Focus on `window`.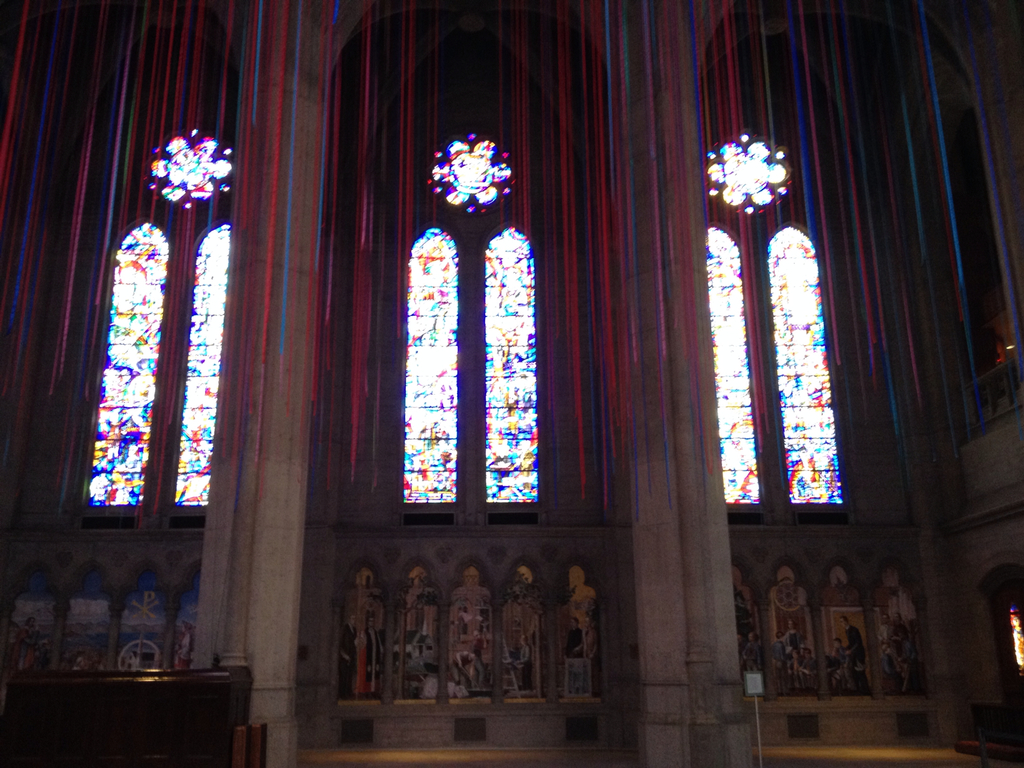
Focused at x1=108, y1=221, x2=168, y2=527.
